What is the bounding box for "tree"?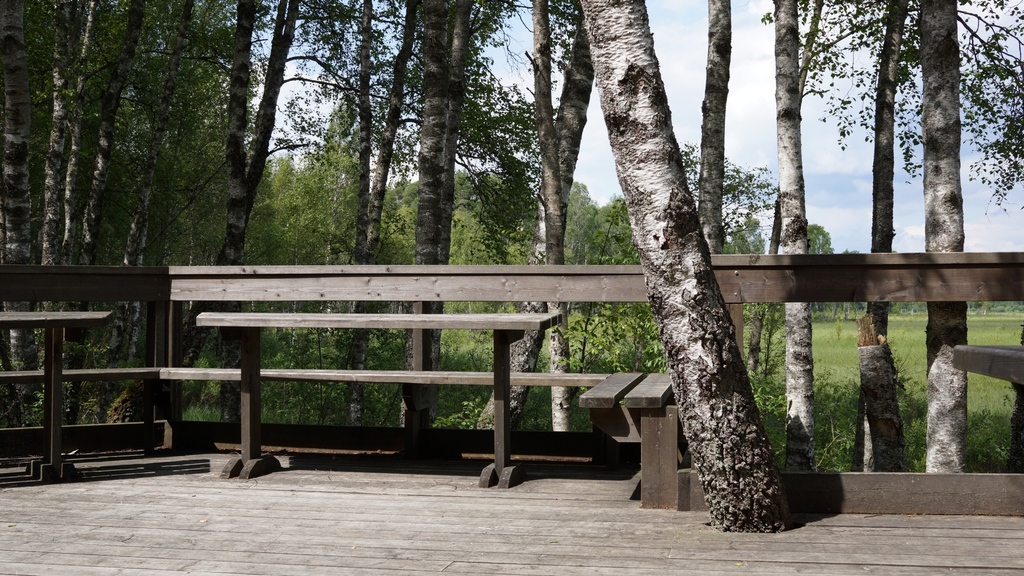
left=766, top=0, right=1023, bottom=483.
